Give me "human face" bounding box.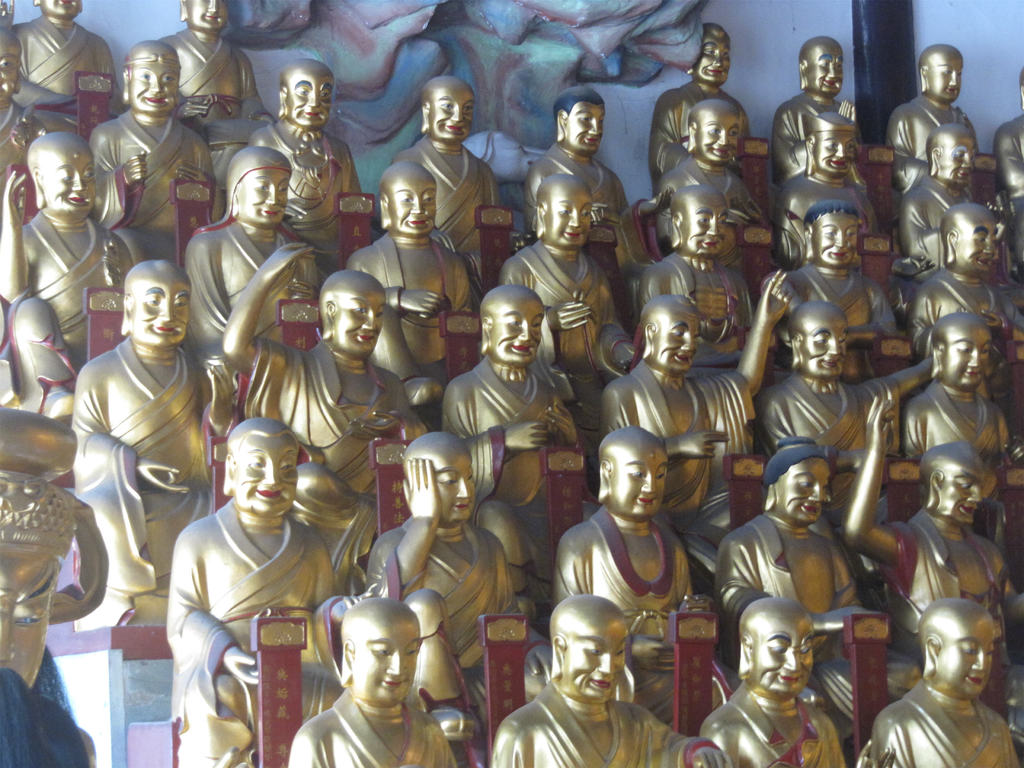
detection(1, 35, 17, 101).
